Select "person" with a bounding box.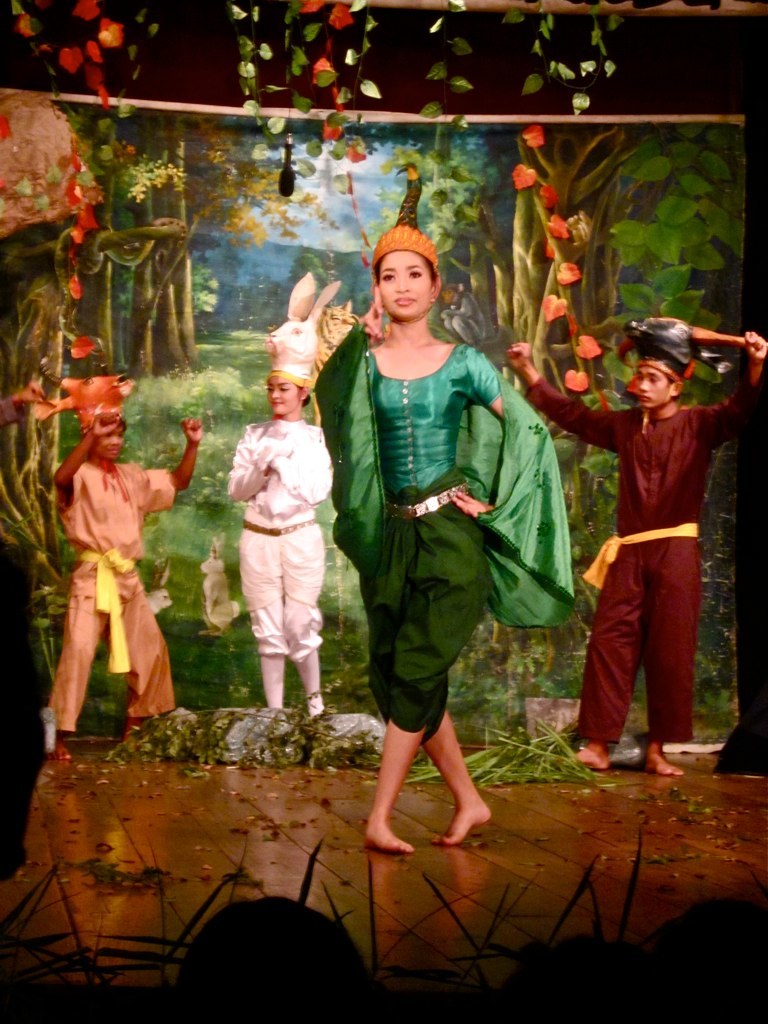
left=215, top=268, right=332, bottom=726.
